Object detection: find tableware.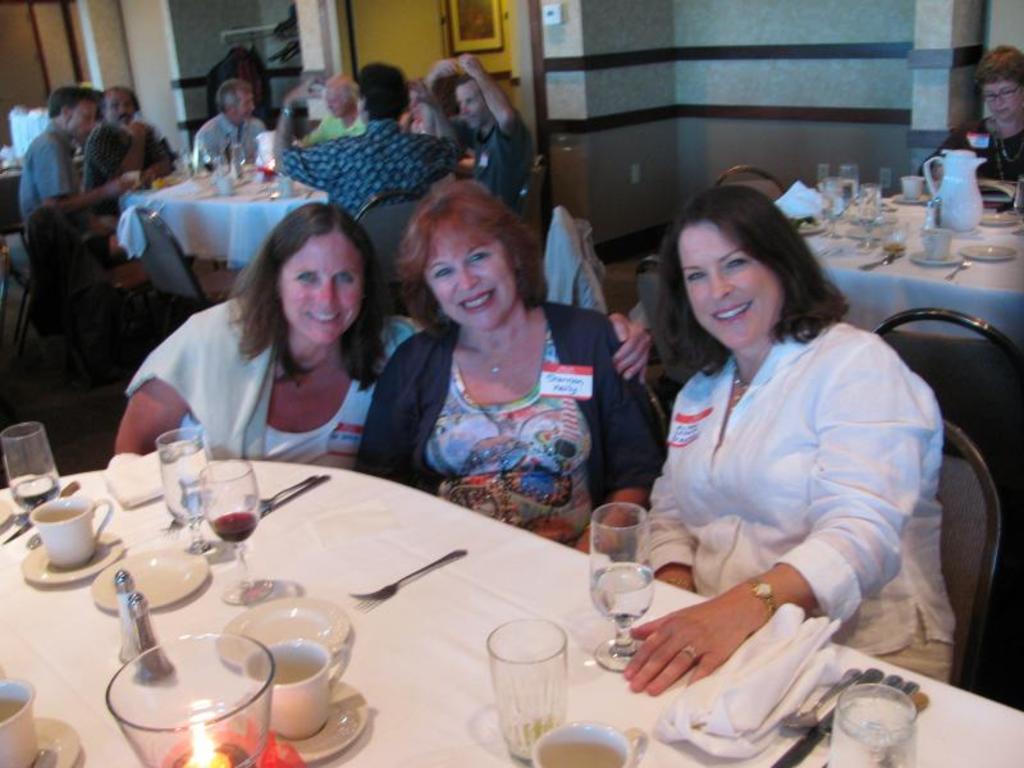
bbox(237, 678, 366, 762).
